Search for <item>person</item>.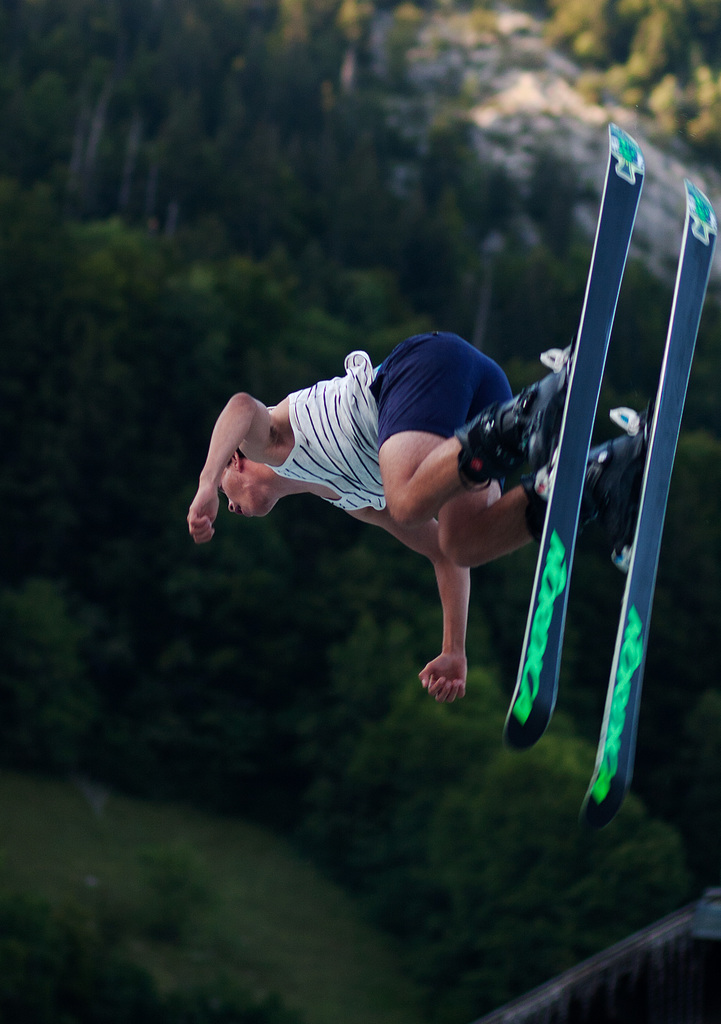
Found at (222, 233, 588, 765).
